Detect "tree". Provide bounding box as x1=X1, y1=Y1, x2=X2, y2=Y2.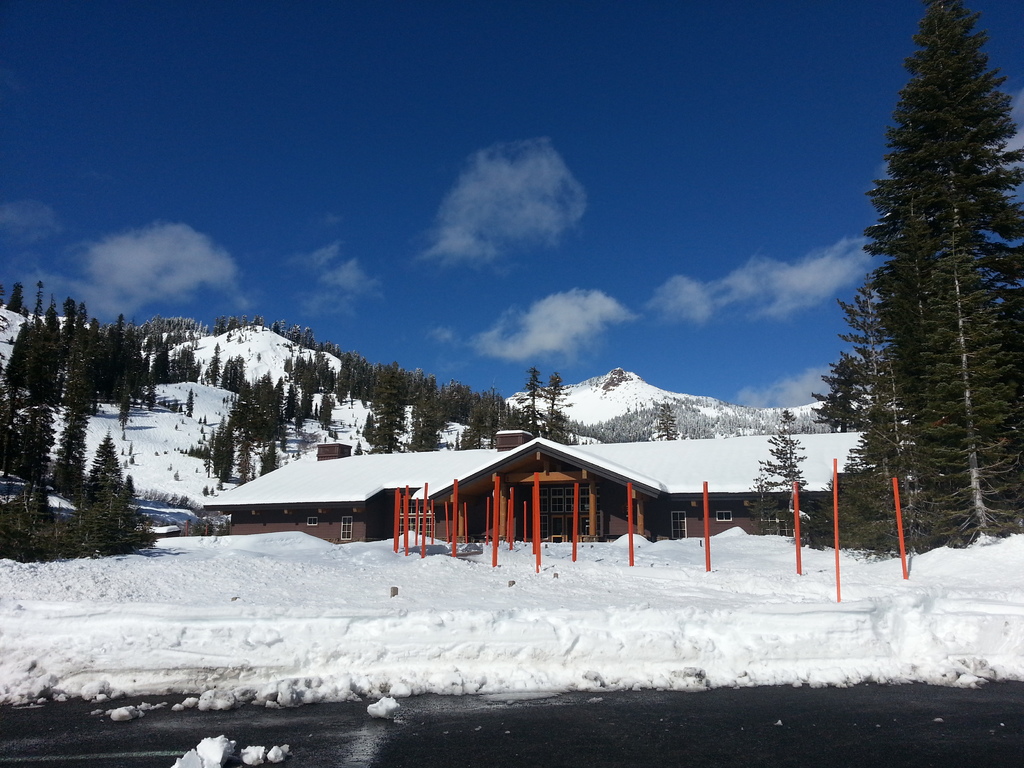
x1=221, y1=353, x2=247, y2=394.
